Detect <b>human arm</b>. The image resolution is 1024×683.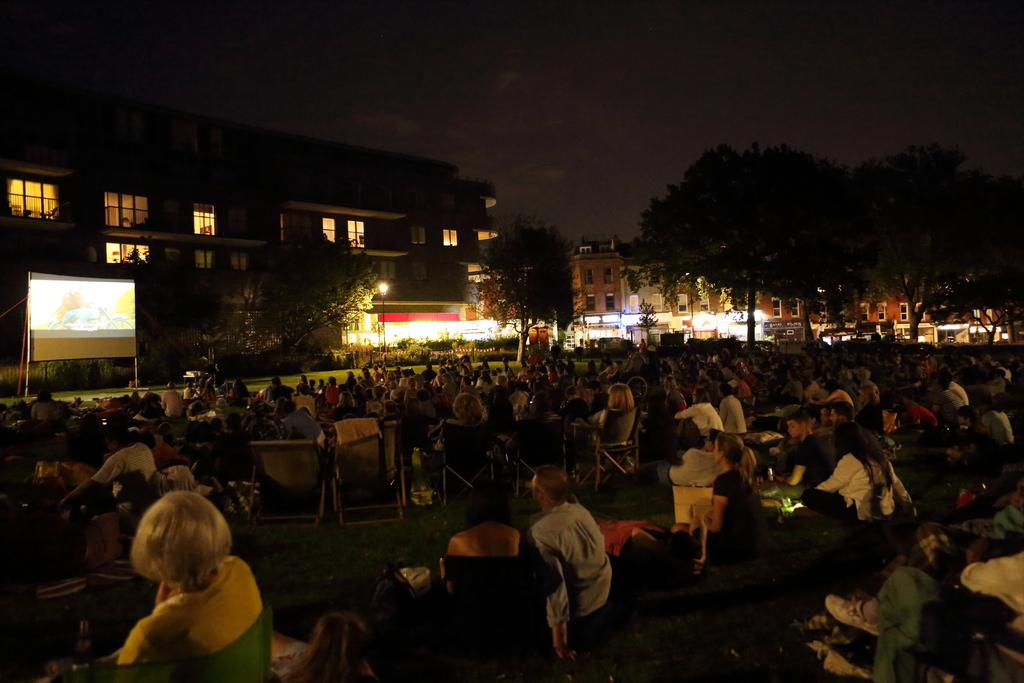
959, 537, 996, 589.
